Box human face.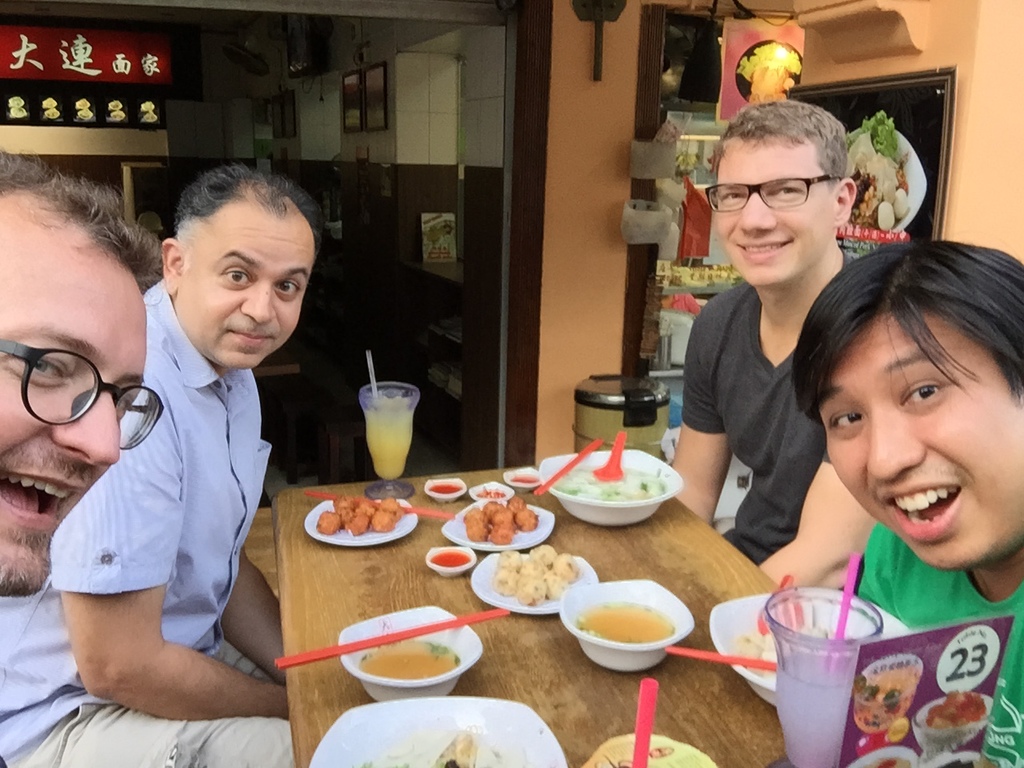
(x1=0, y1=270, x2=142, y2=598).
